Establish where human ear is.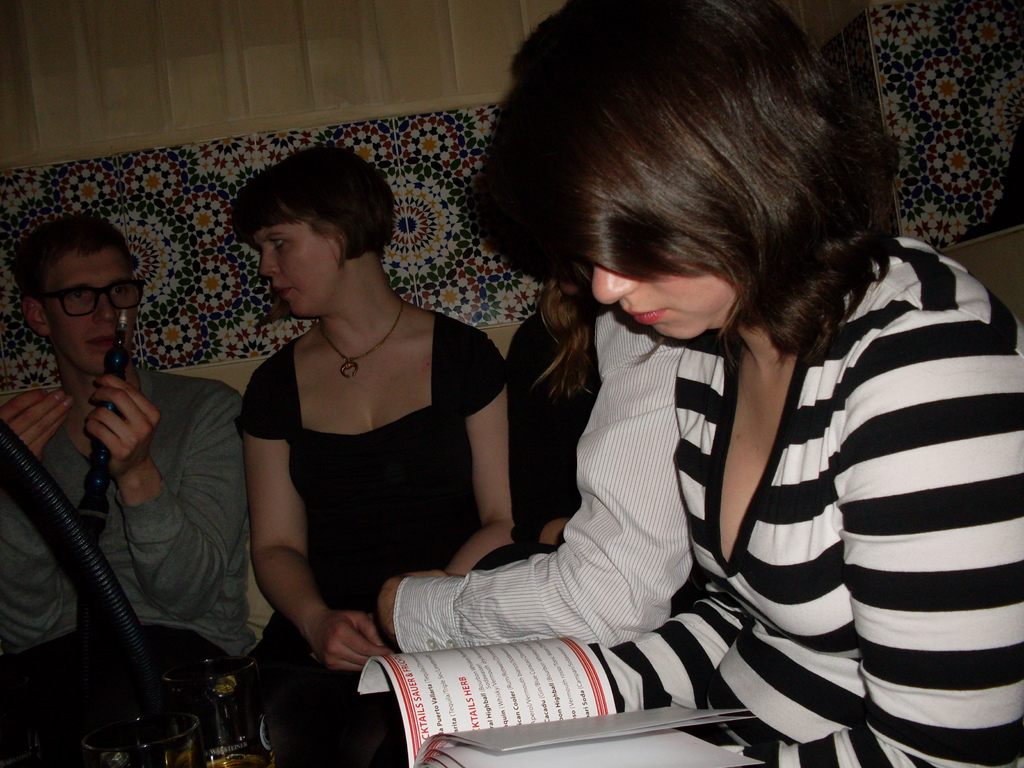
Established at 324/230/346/267.
